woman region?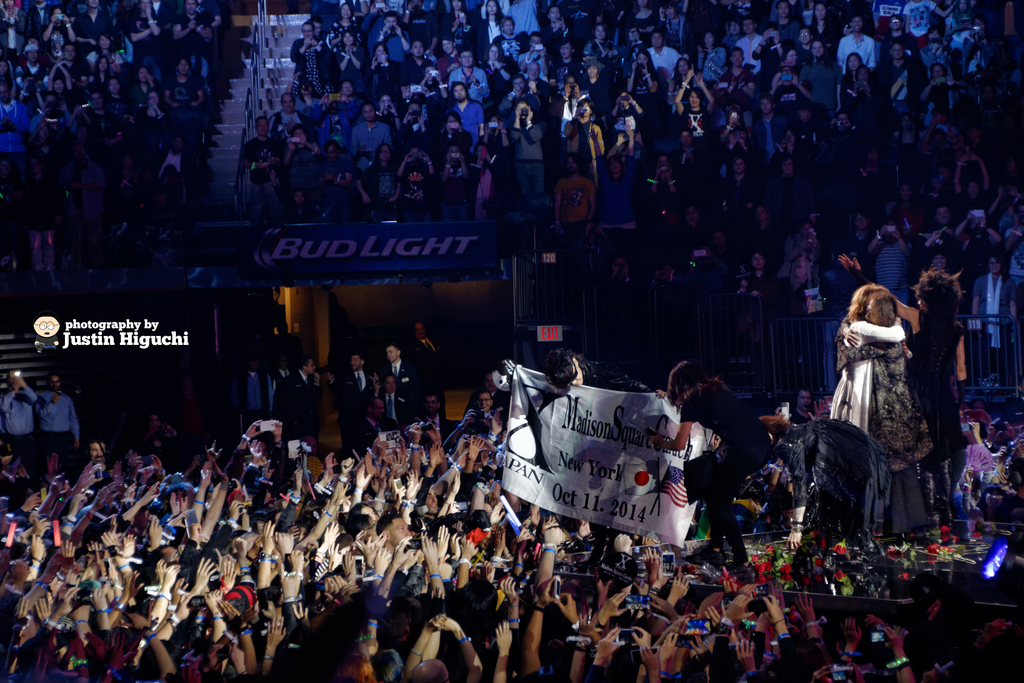
x1=579 y1=56 x2=614 y2=120
